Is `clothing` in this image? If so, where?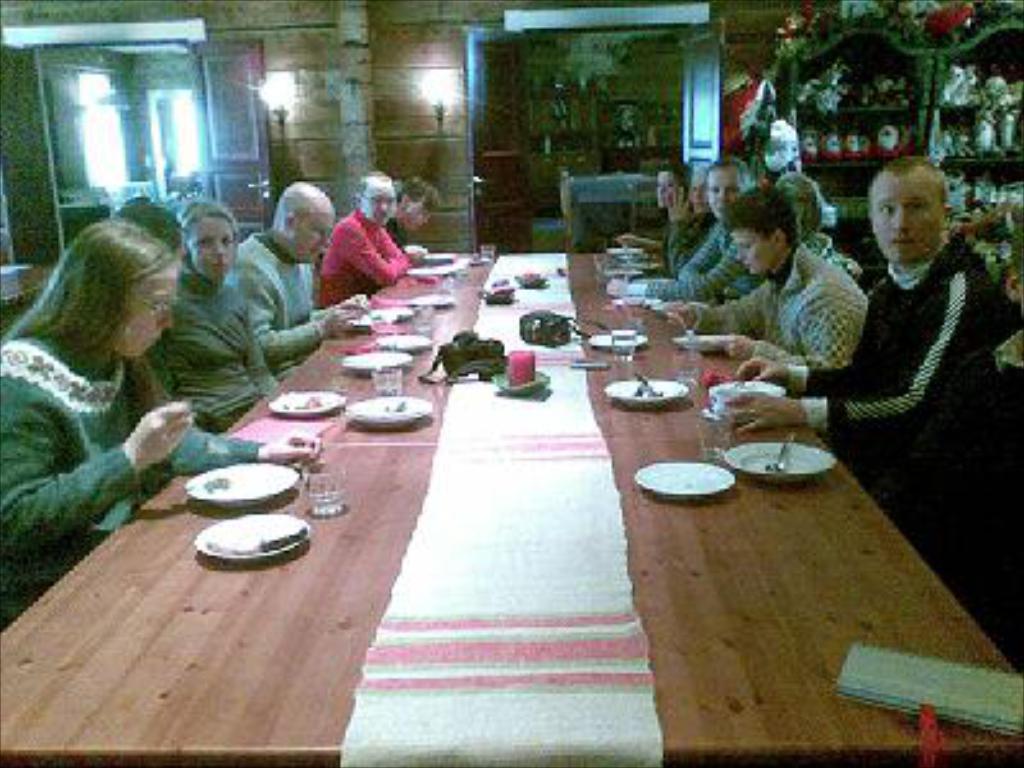
Yes, at (x1=676, y1=210, x2=753, y2=297).
